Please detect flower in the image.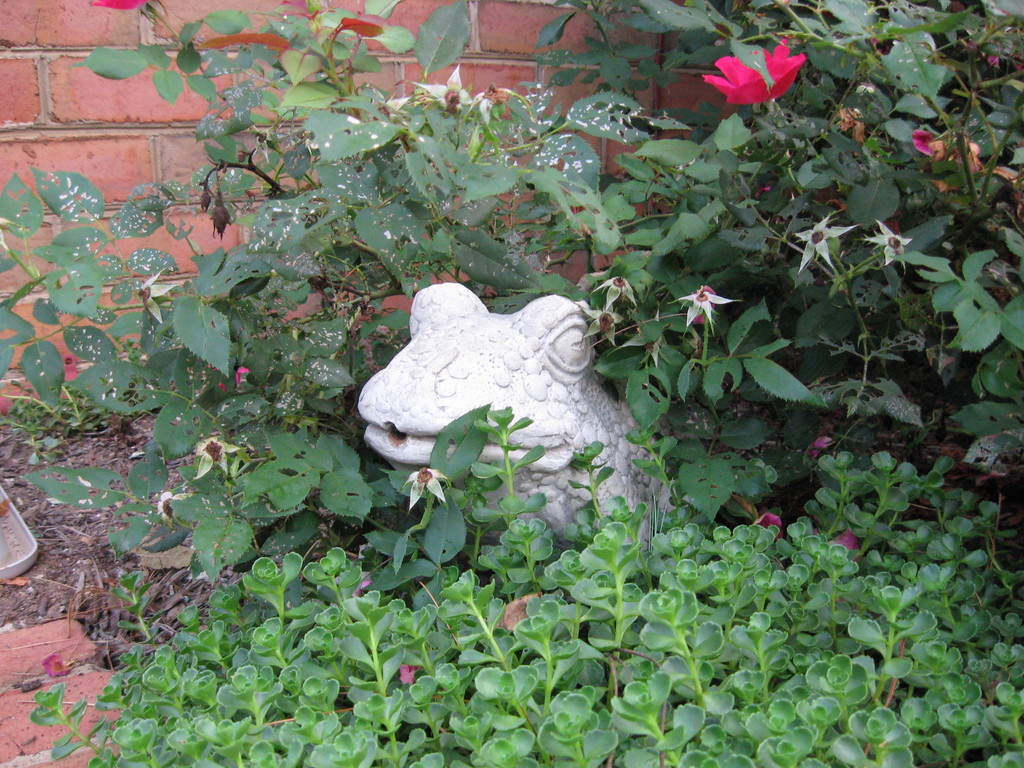
bbox(696, 33, 806, 106).
